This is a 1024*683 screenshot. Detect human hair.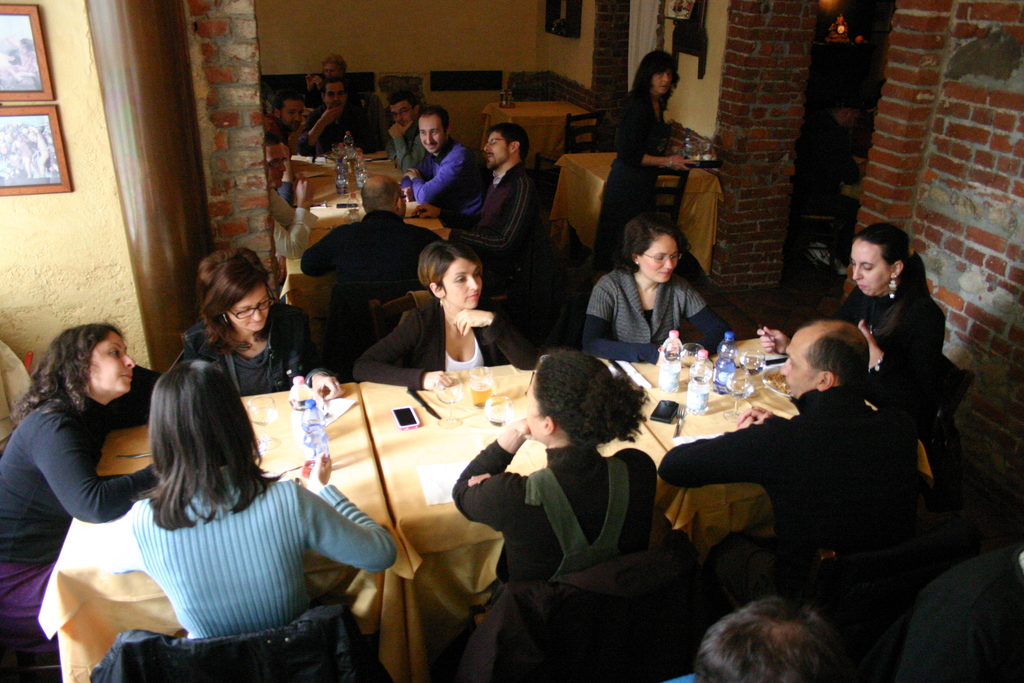
detection(384, 89, 426, 114).
